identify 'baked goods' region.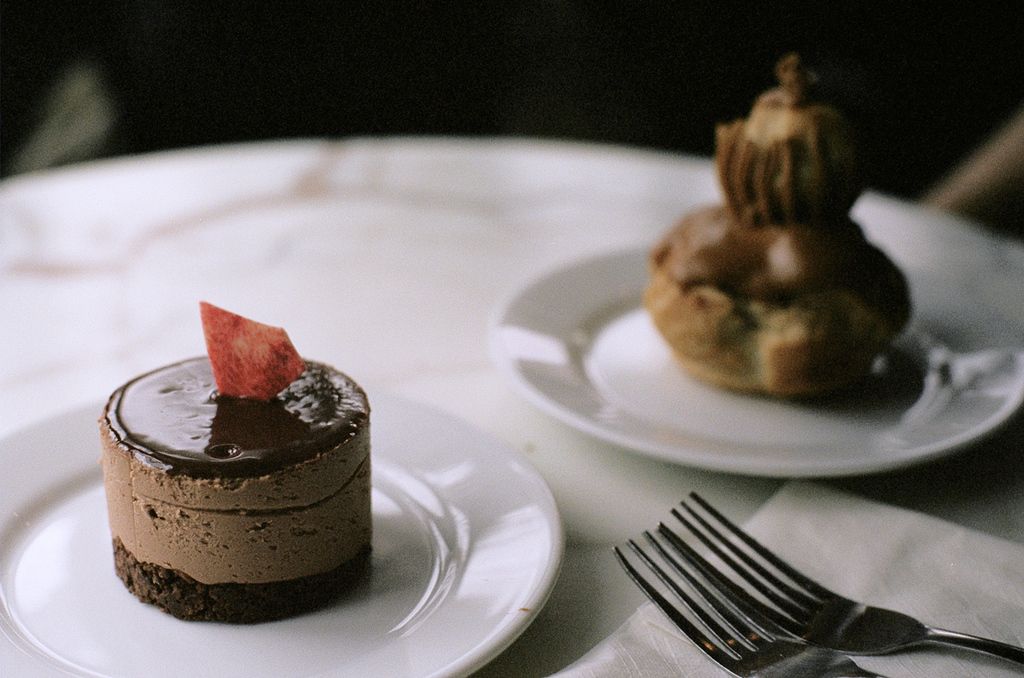
Region: 98:363:381:630.
